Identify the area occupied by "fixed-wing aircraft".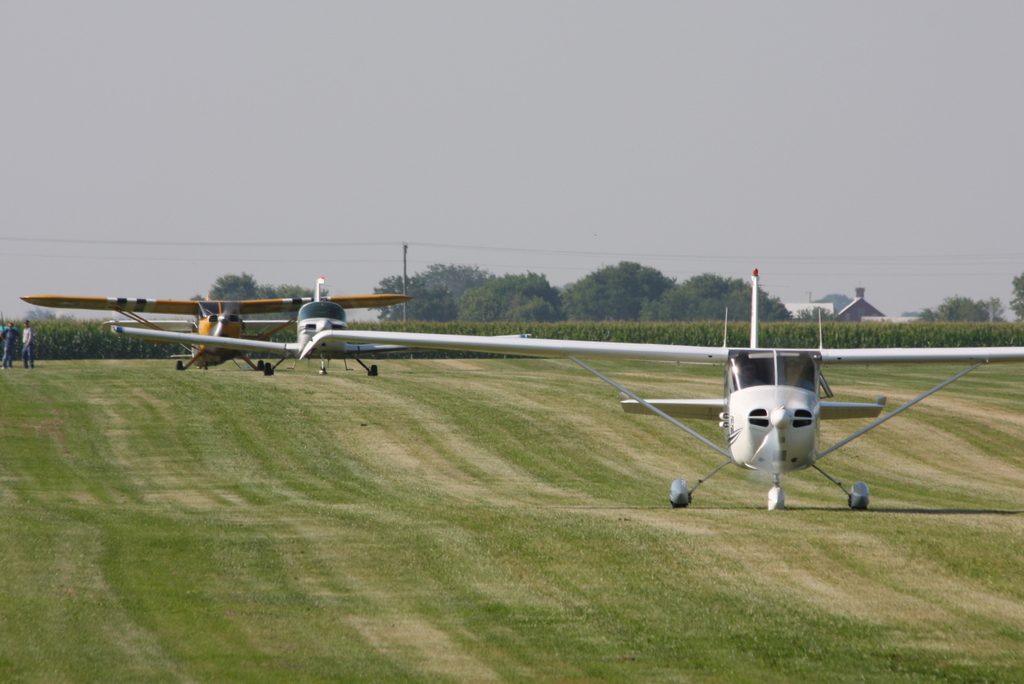
Area: box=[293, 263, 1023, 517].
